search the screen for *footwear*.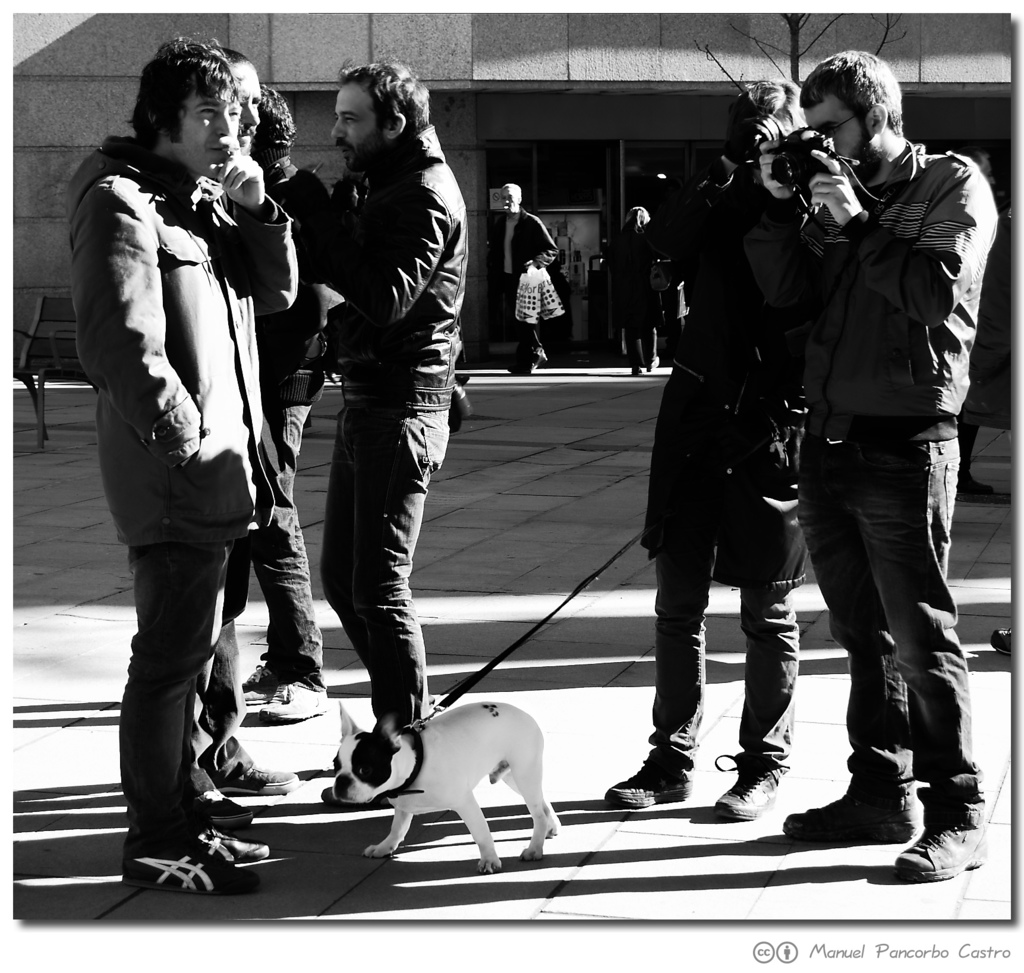
Found at bbox=[708, 762, 780, 821].
